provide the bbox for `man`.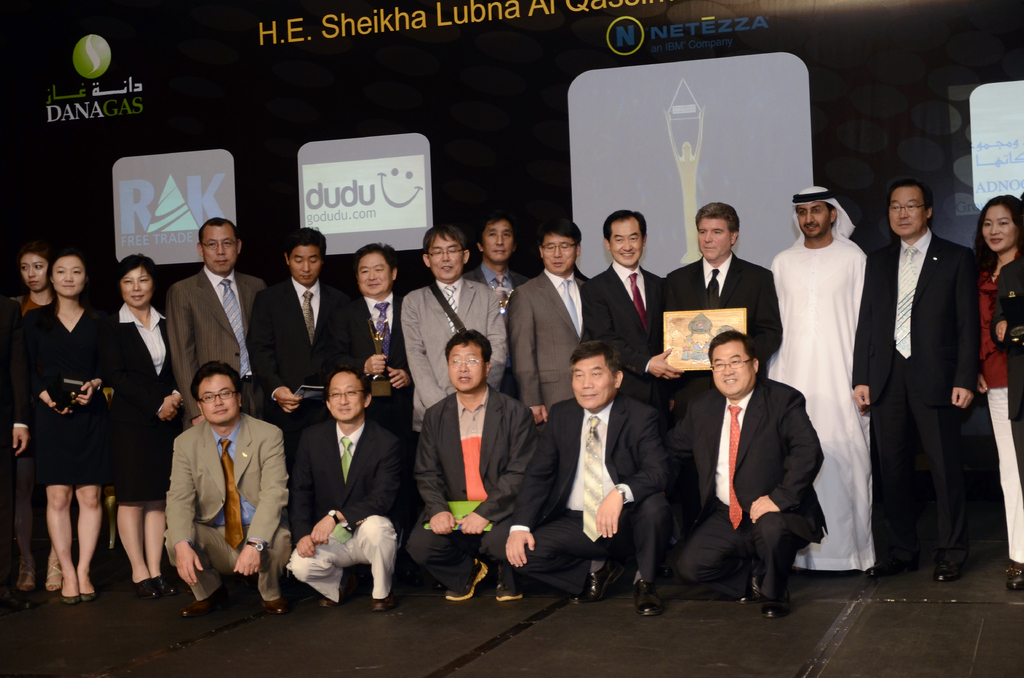
detection(506, 220, 589, 487).
